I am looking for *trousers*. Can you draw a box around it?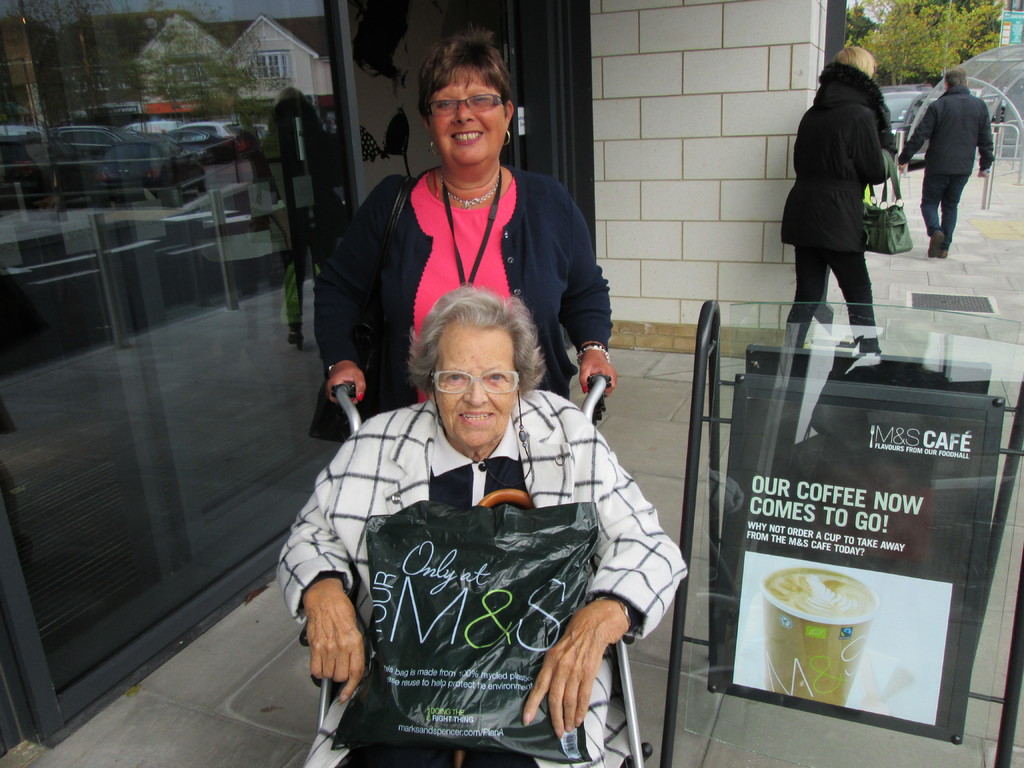
Sure, the bounding box is bbox=(788, 252, 883, 352).
